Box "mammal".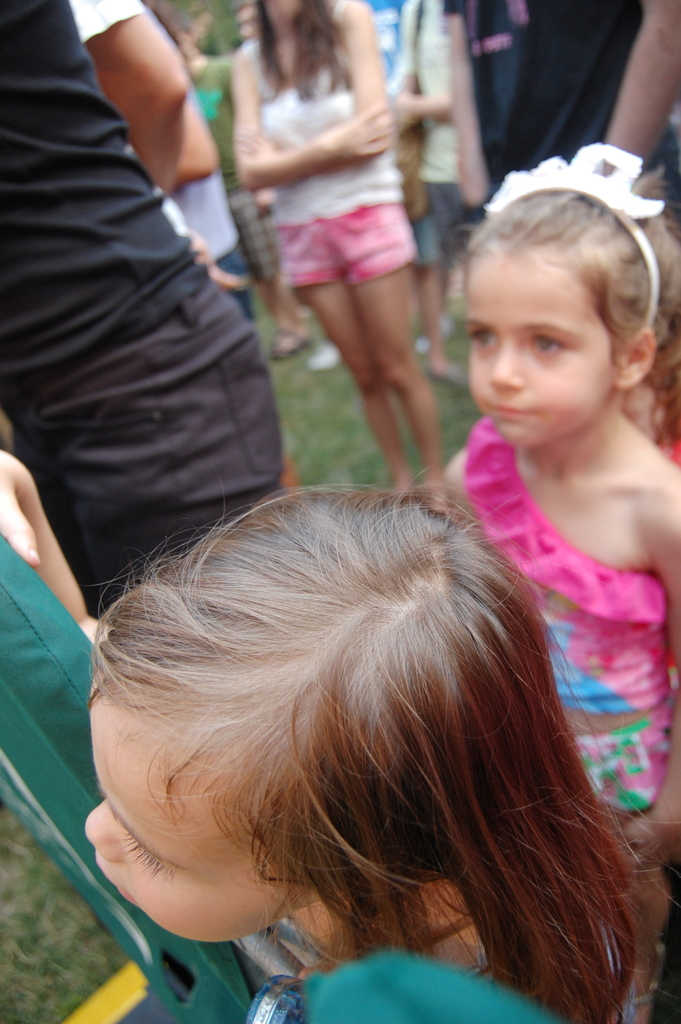
[x1=167, y1=8, x2=295, y2=351].
